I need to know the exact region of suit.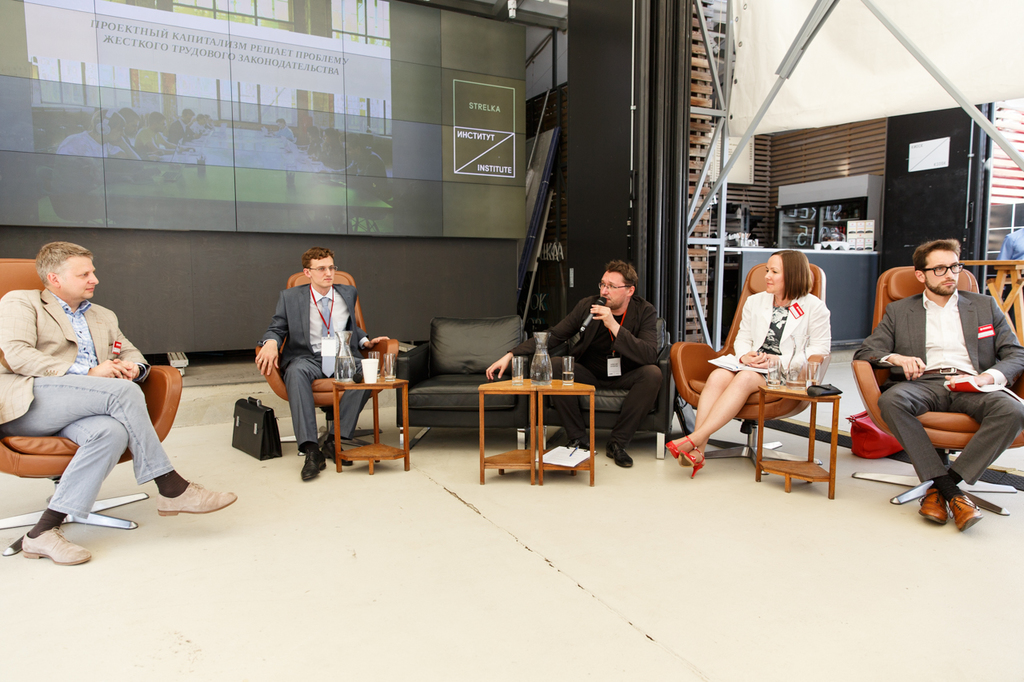
Region: (x1=853, y1=285, x2=1021, y2=480).
